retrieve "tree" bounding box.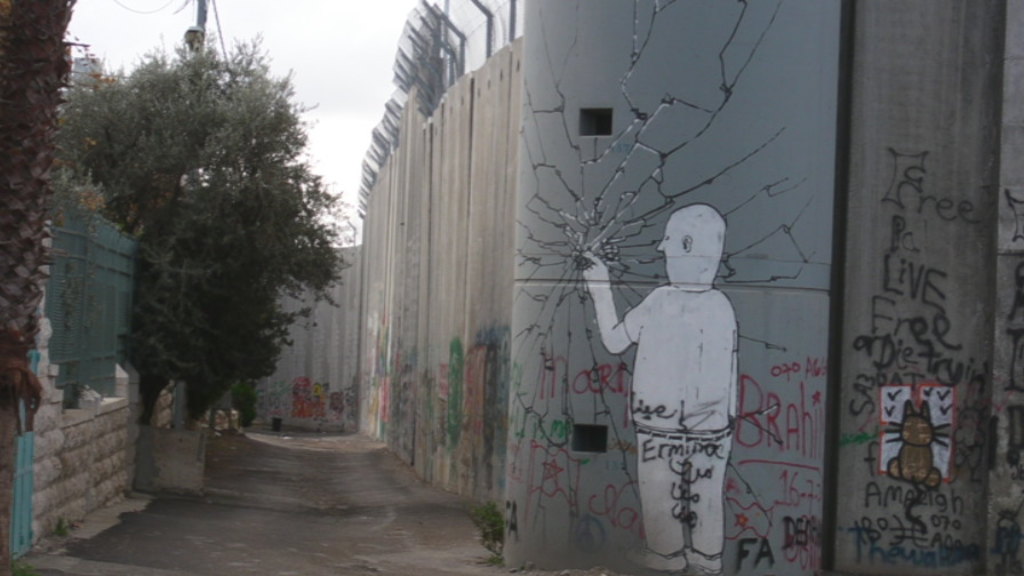
Bounding box: x1=70 y1=24 x2=344 y2=455.
